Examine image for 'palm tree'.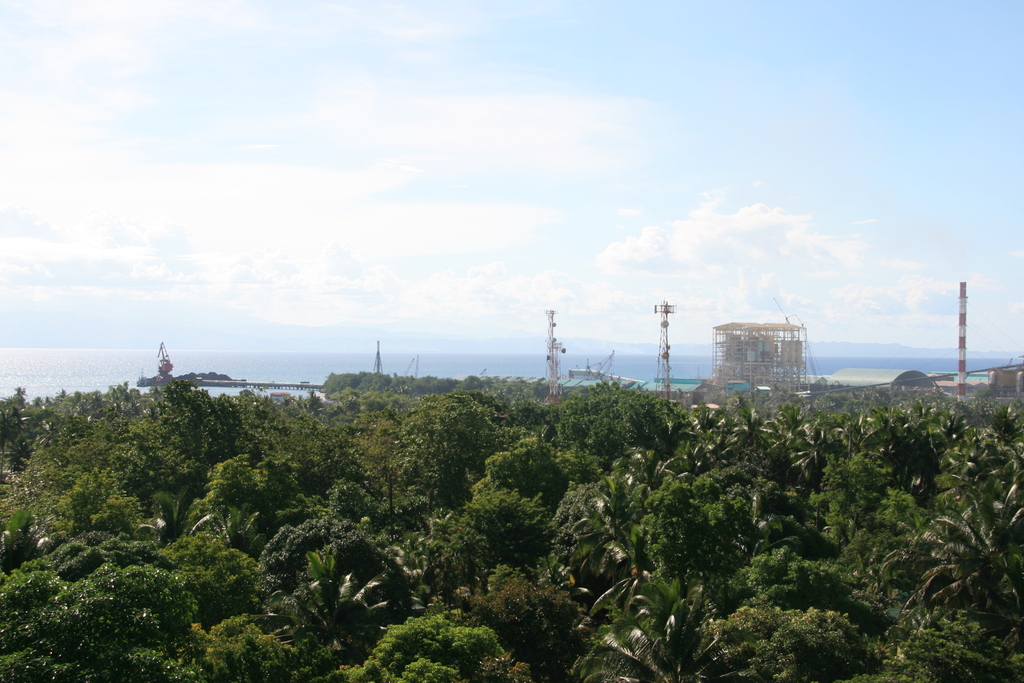
Examination result: [134,489,216,552].
